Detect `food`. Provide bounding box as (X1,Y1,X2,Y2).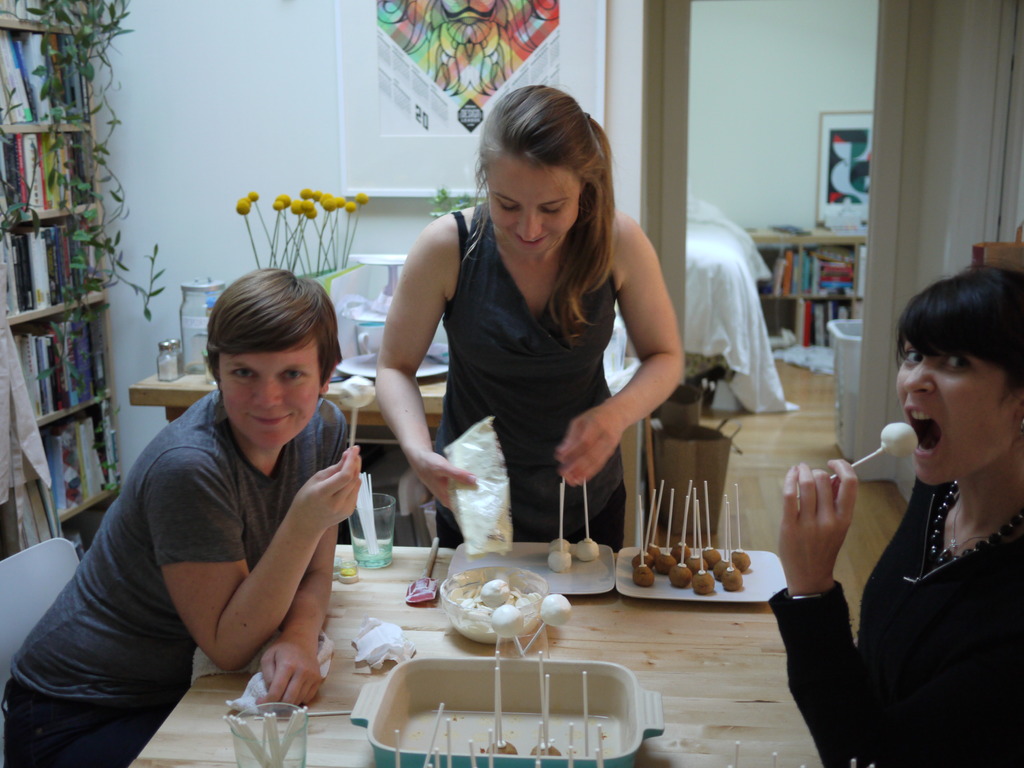
(690,555,714,573).
